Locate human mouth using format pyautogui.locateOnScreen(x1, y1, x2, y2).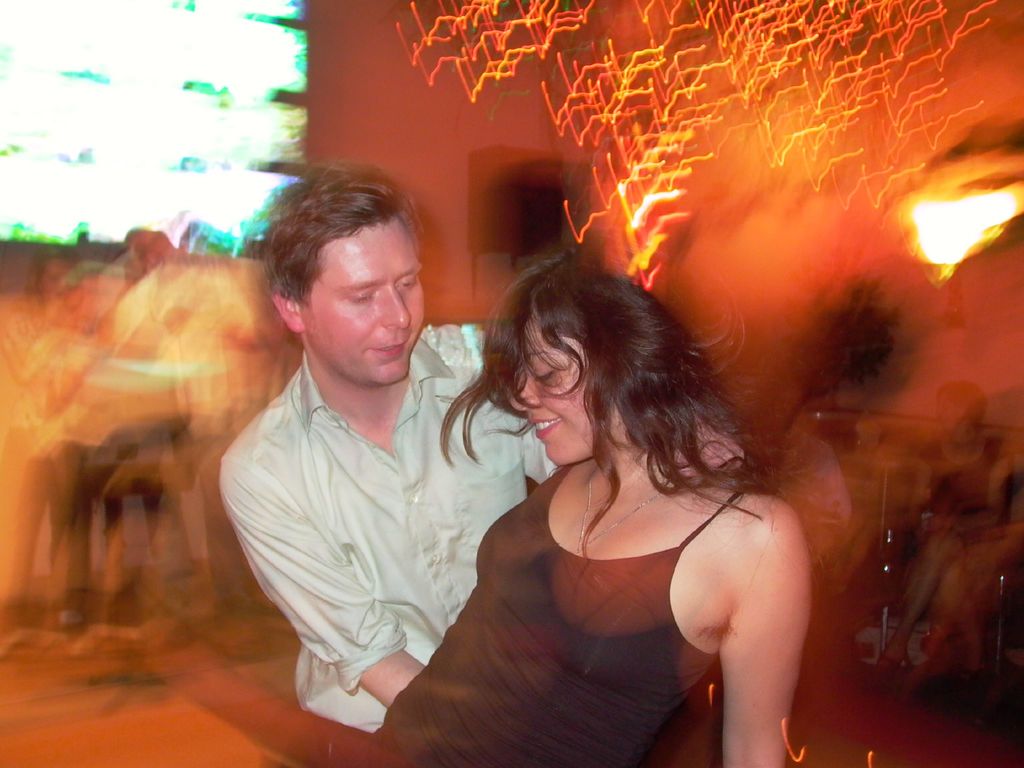
pyautogui.locateOnScreen(529, 415, 564, 438).
